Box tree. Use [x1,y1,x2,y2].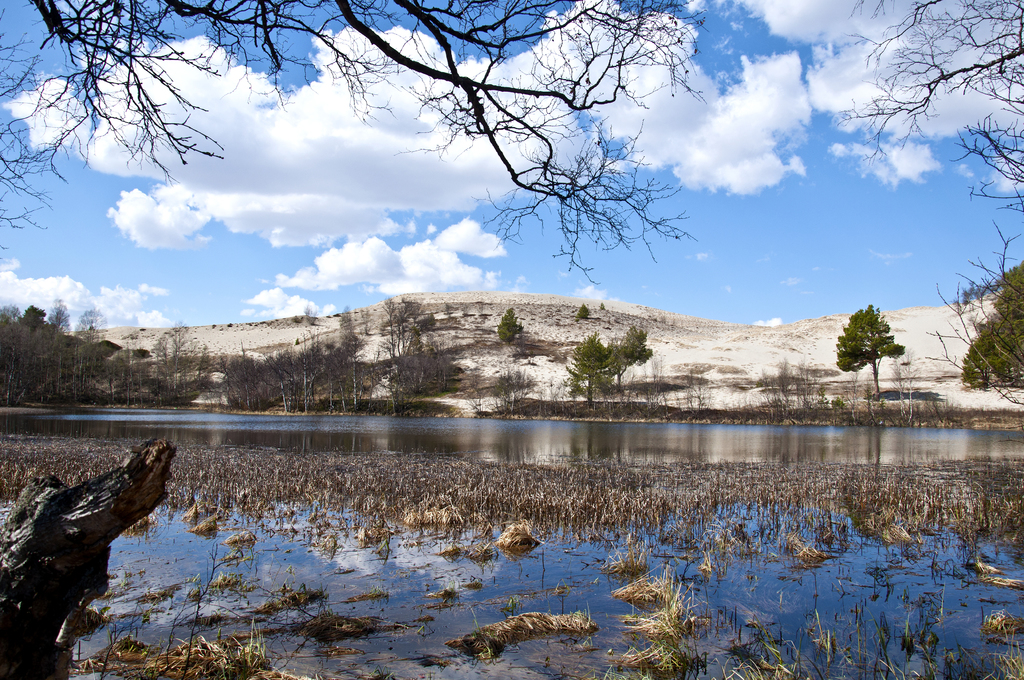
[931,213,1023,433].
